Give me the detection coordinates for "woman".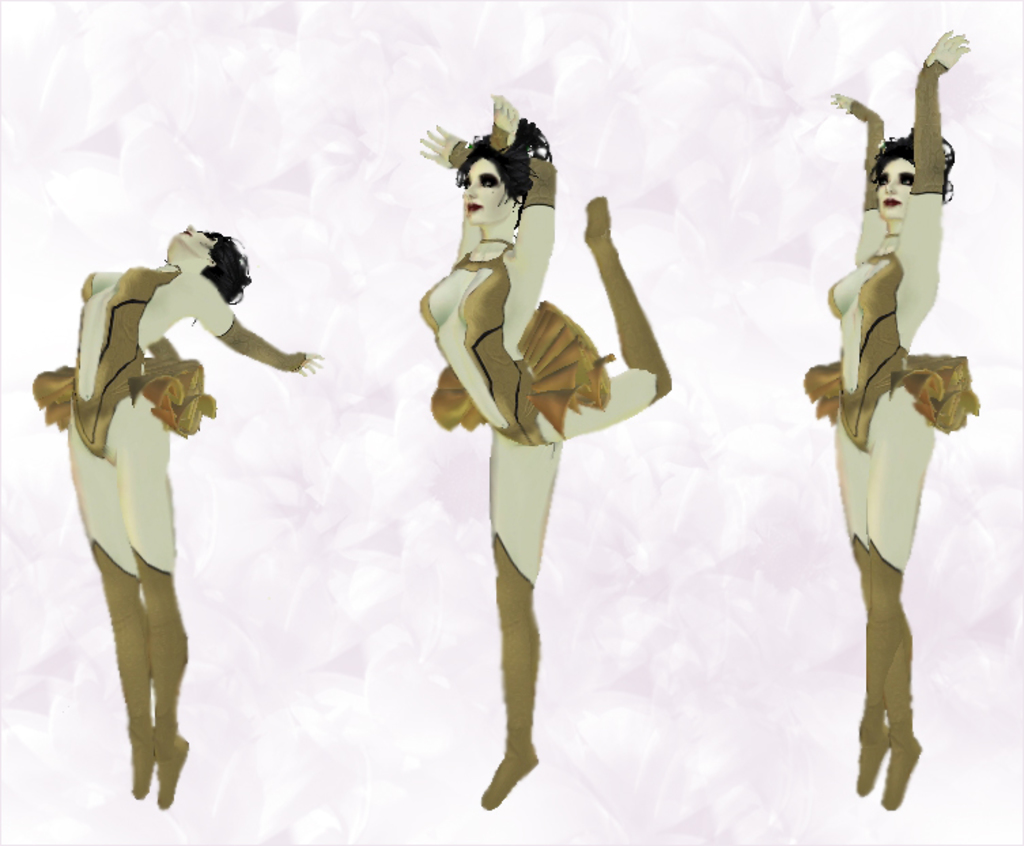
801:30:979:812.
